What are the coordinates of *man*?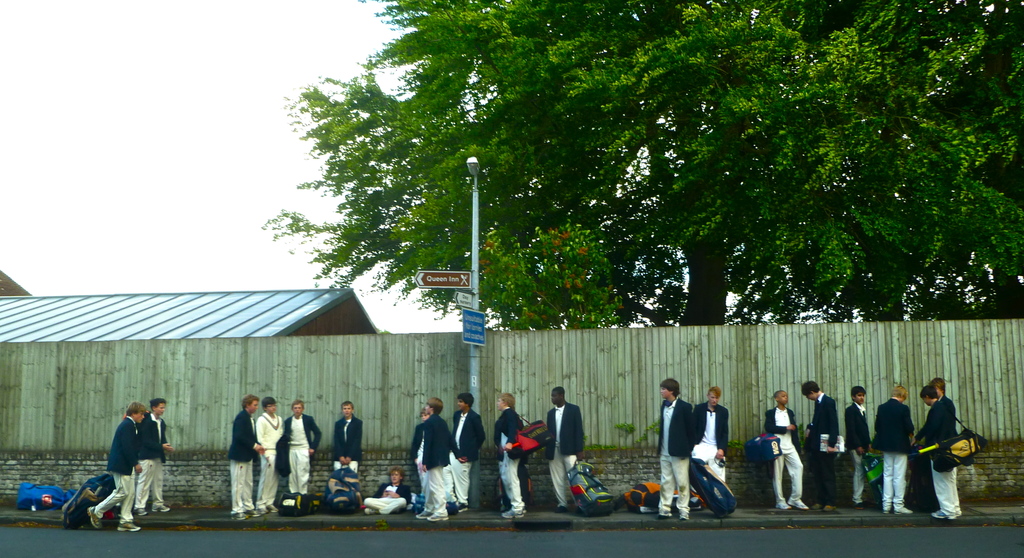
[x1=135, y1=397, x2=168, y2=516].
